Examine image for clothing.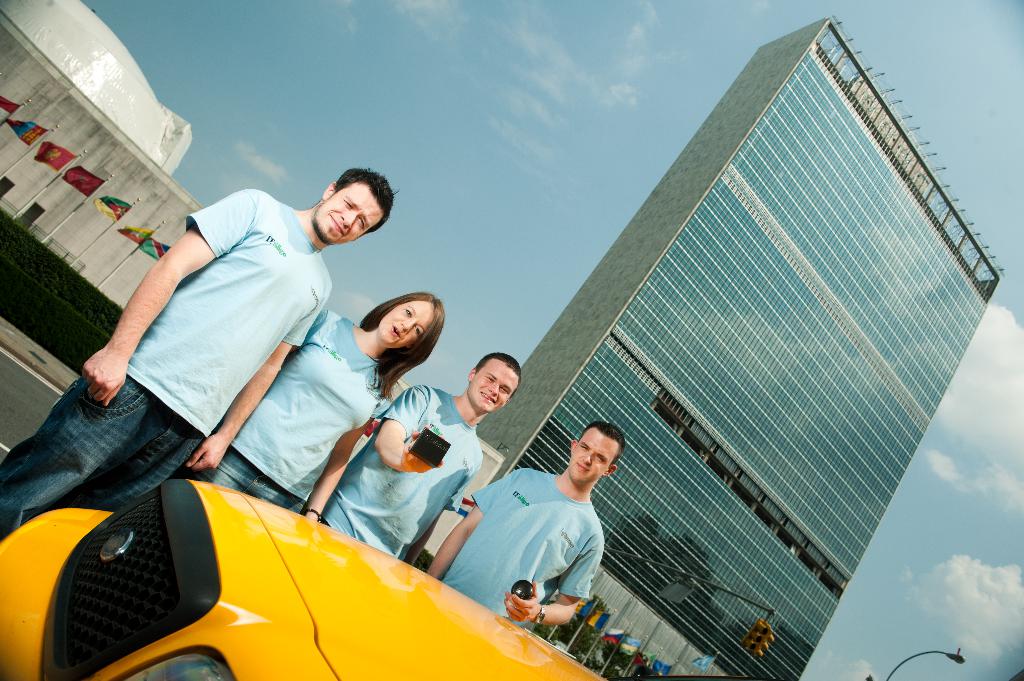
Examination result: [443,469,618,627].
